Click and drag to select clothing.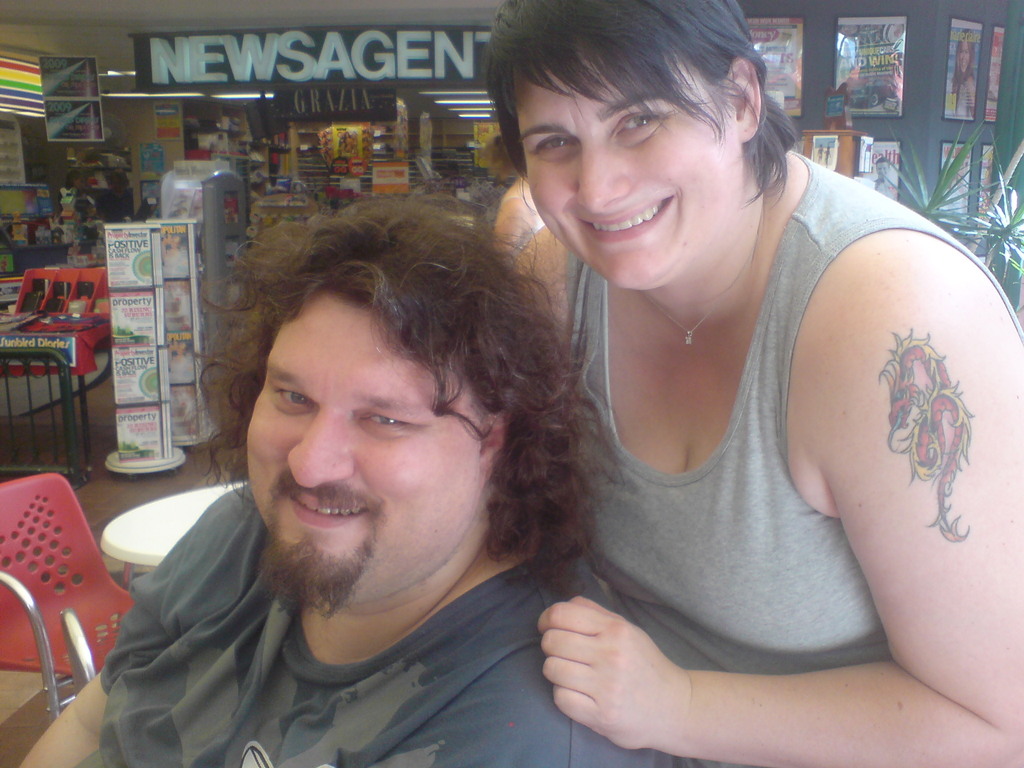
Selection: locate(545, 188, 950, 737).
